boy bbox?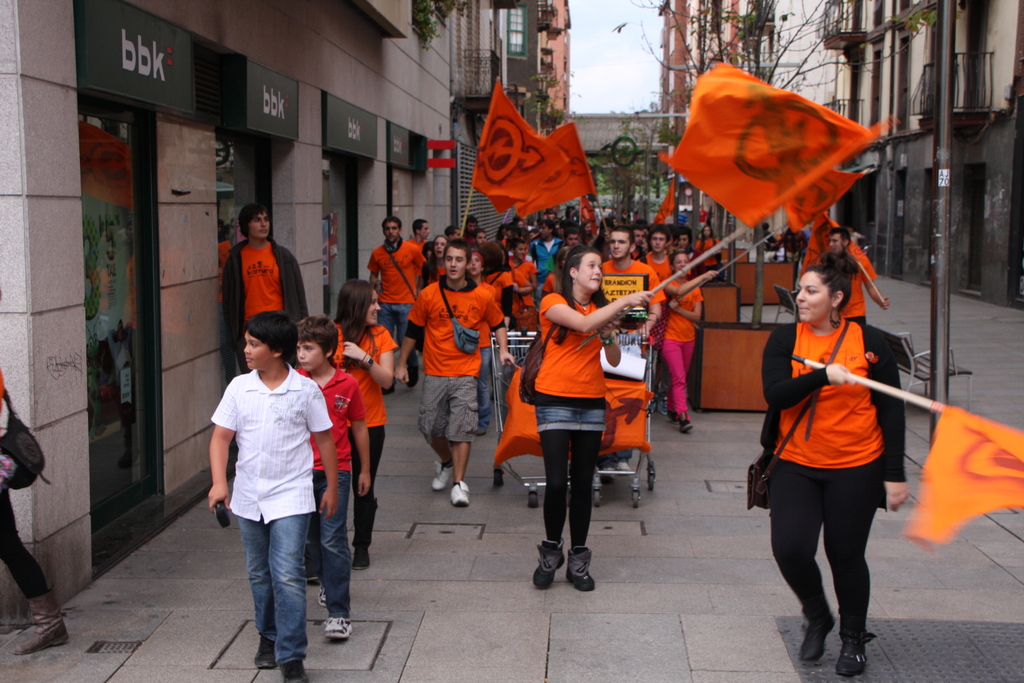
box(640, 231, 676, 409)
